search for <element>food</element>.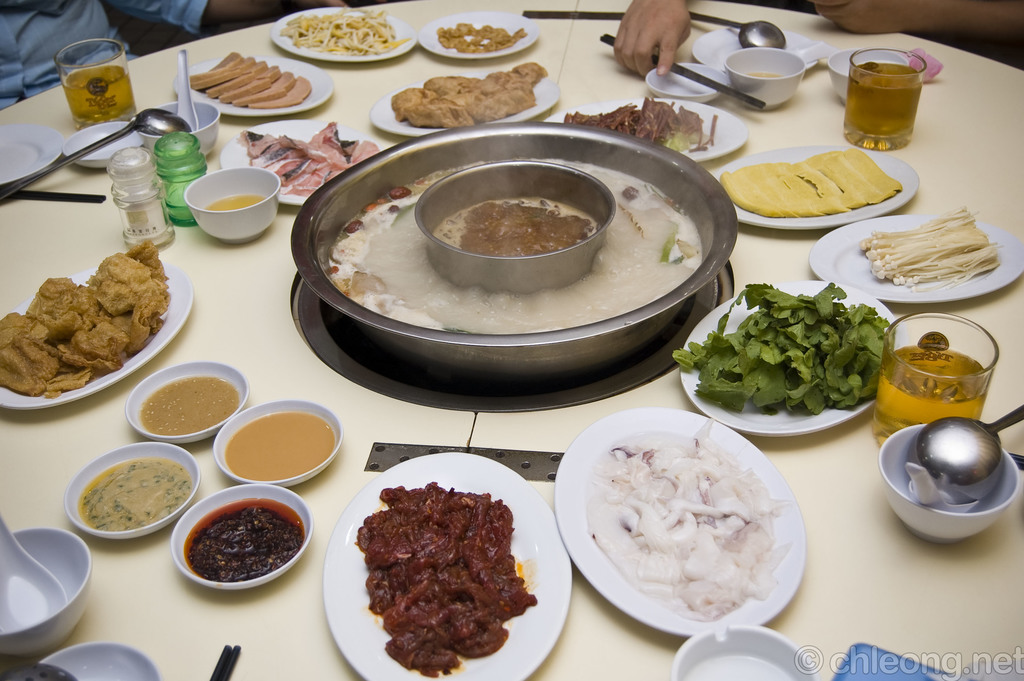
Found at select_region(583, 422, 802, 616).
